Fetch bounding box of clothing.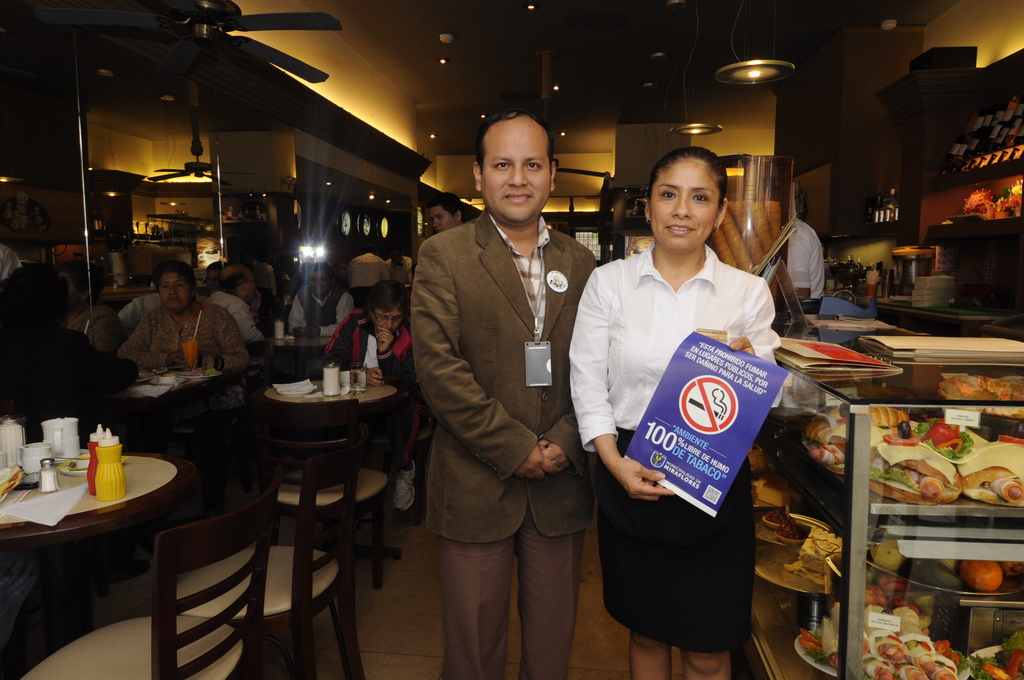
Bbox: box=[119, 293, 252, 400].
